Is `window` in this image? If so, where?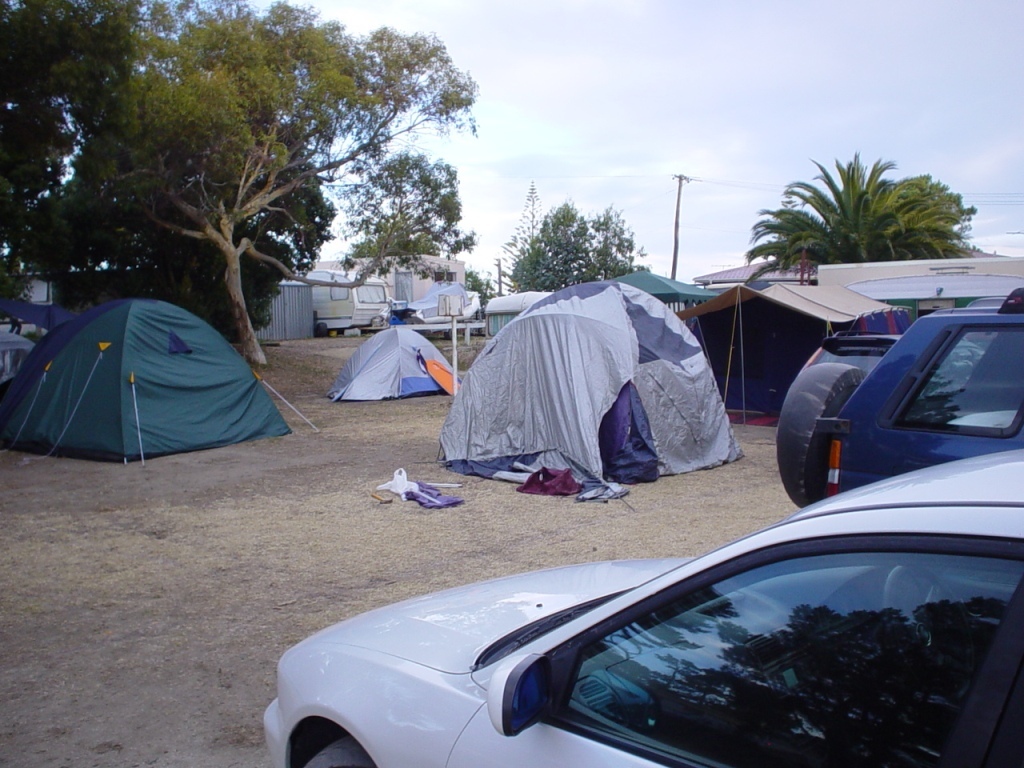
Yes, at [436, 270, 456, 284].
